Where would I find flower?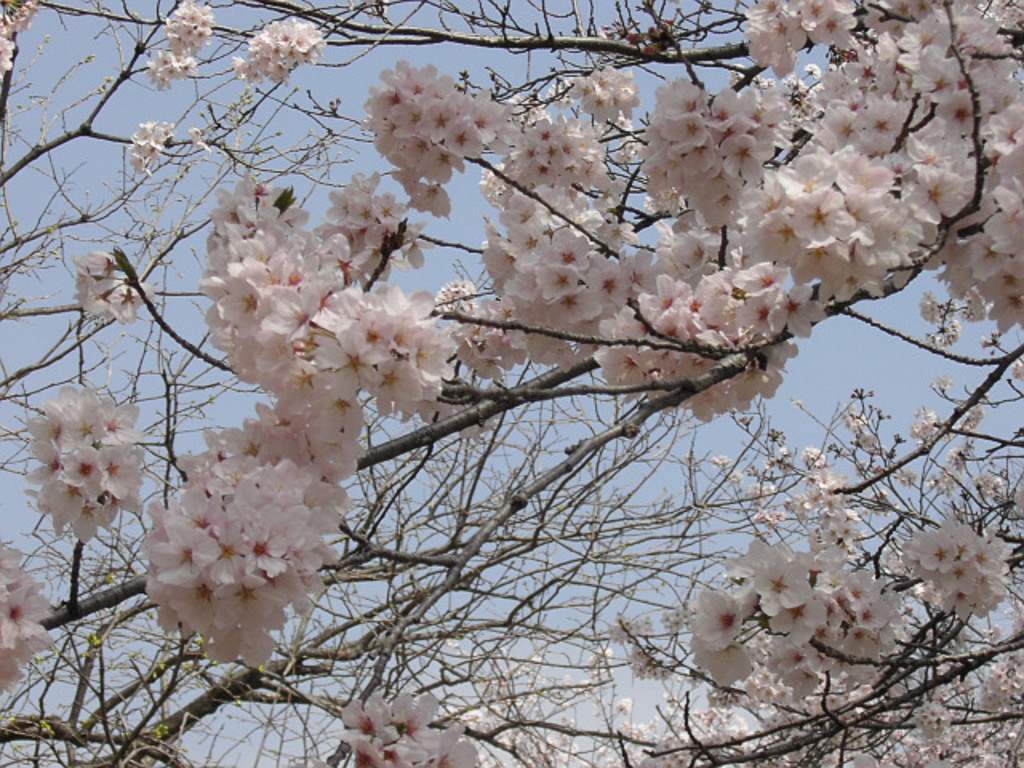
At [901, 533, 1008, 616].
